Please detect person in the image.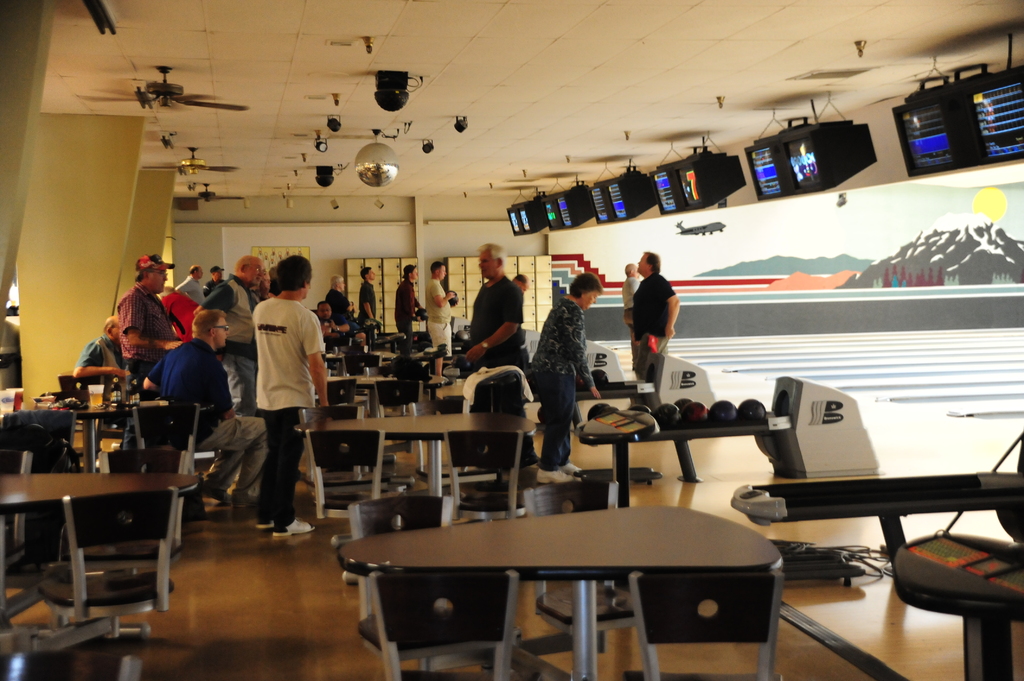
bbox=[202, 265, 225, 299].
